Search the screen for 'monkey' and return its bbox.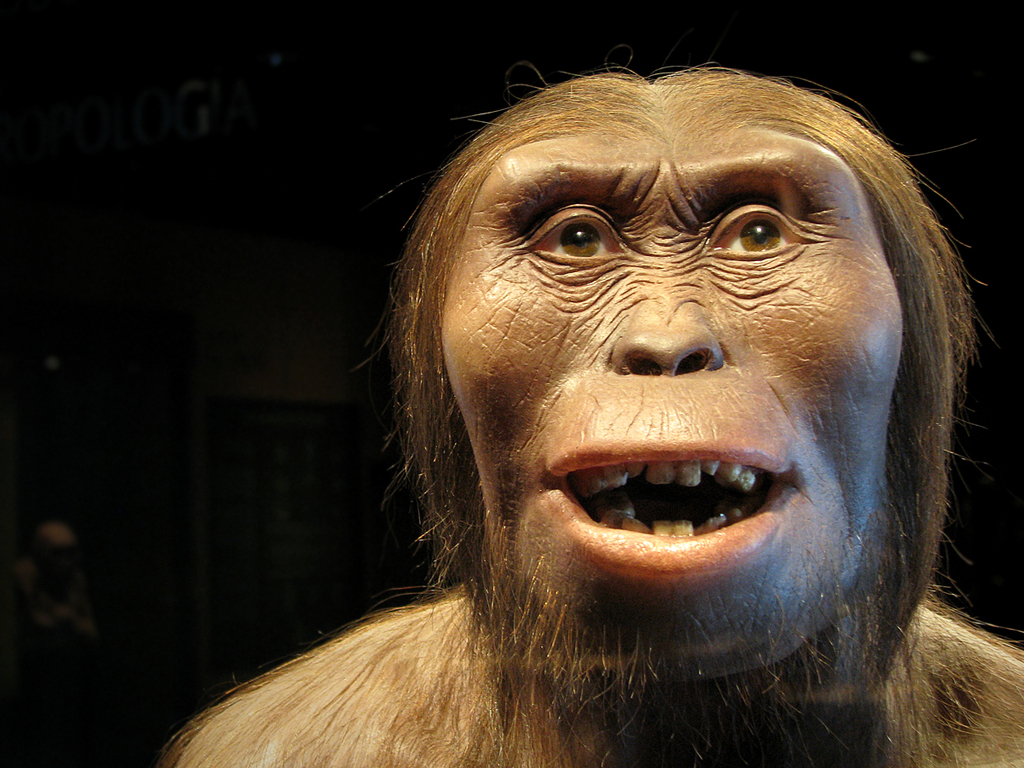
Found: 168, 61, 1023, 767.
